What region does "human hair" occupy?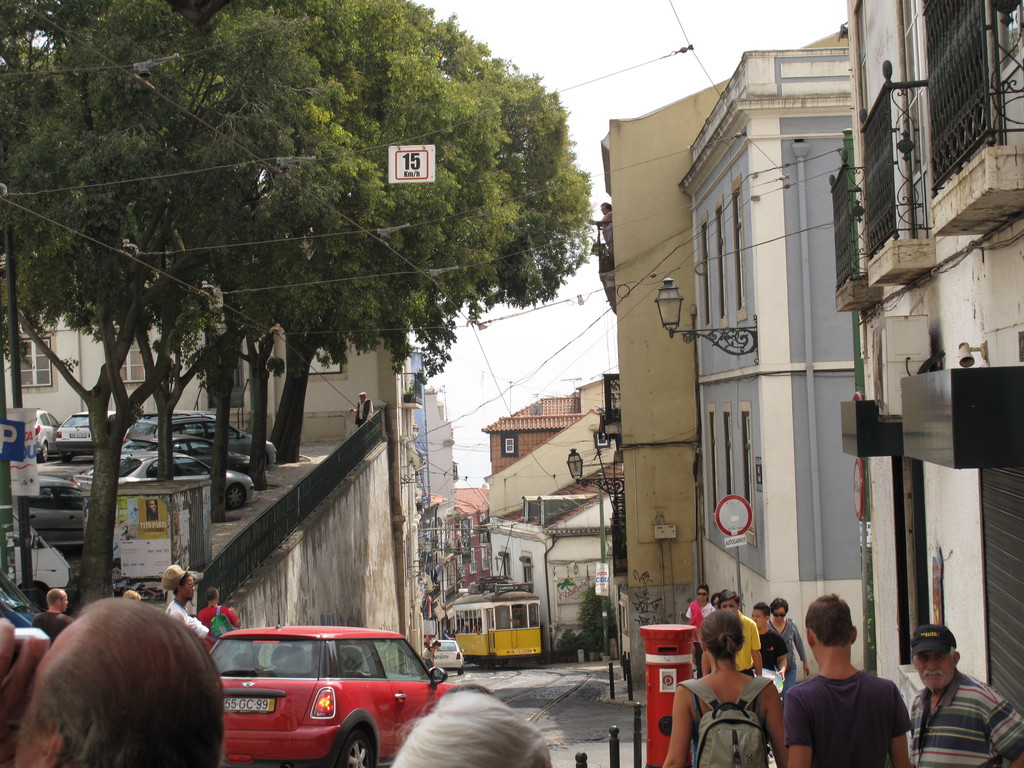
{"left": 755, "top": 600, "right": 769, "bottom": 616}.
